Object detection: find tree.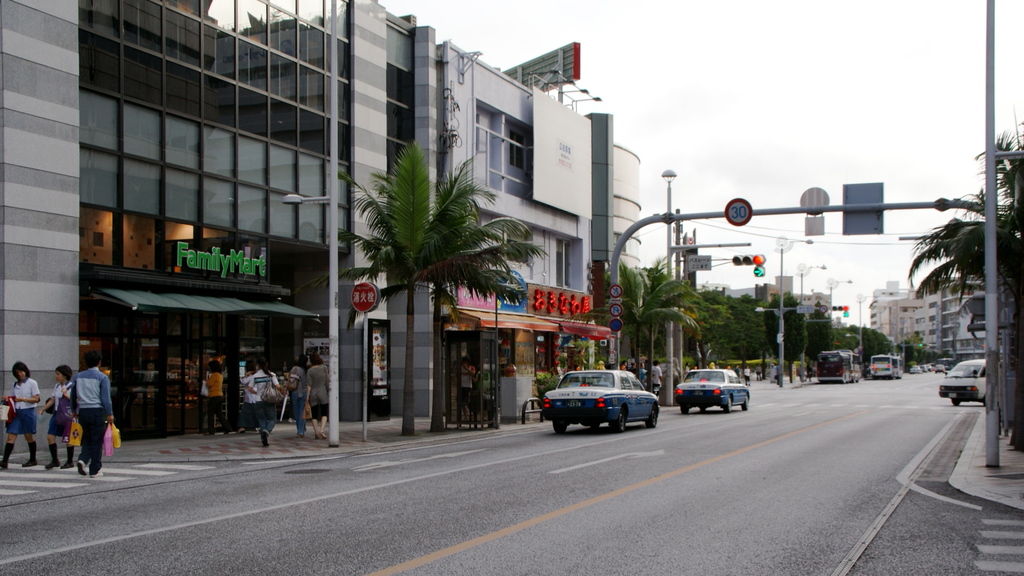
(left=807, top=297, right=828, bottom=383).
